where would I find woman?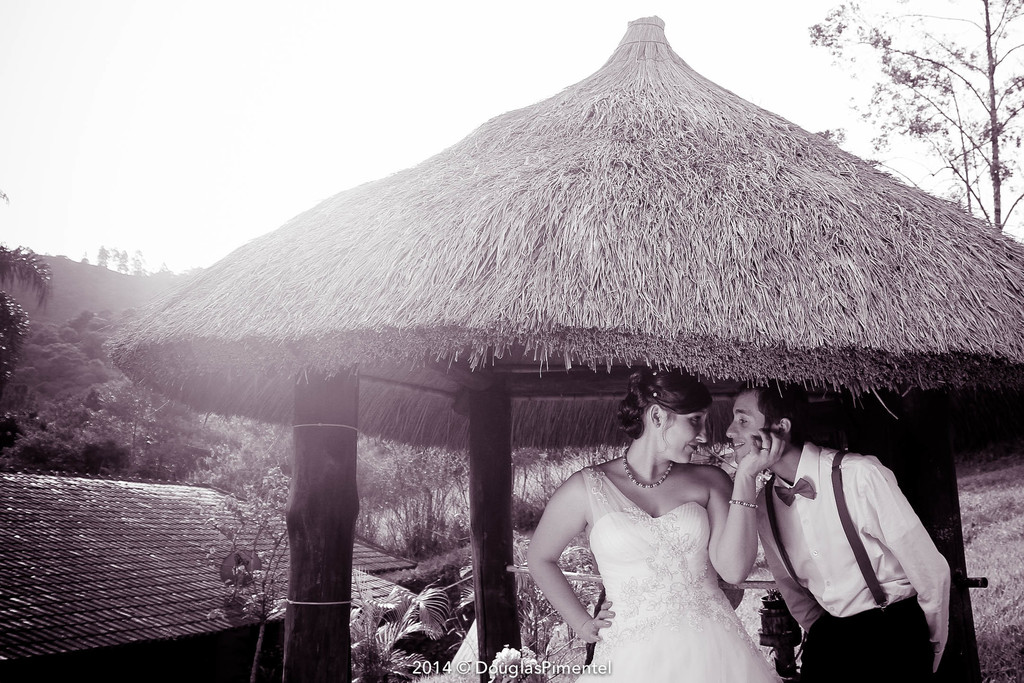
At detection(526, 368, 787, 682).
